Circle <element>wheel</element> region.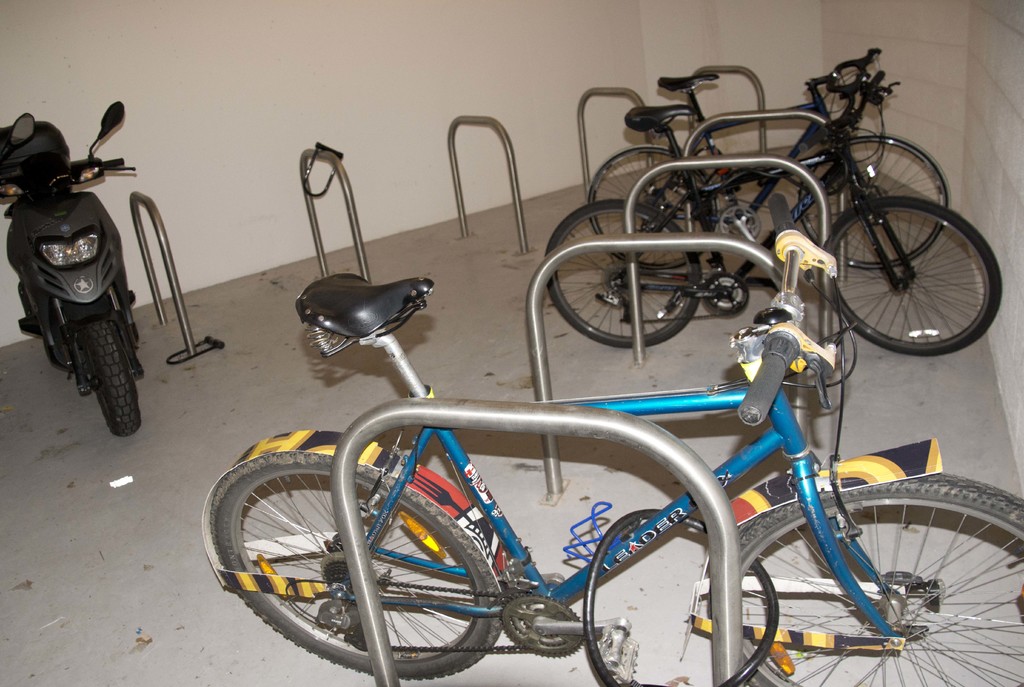
Region: detection(69, 314, 141, 435).
